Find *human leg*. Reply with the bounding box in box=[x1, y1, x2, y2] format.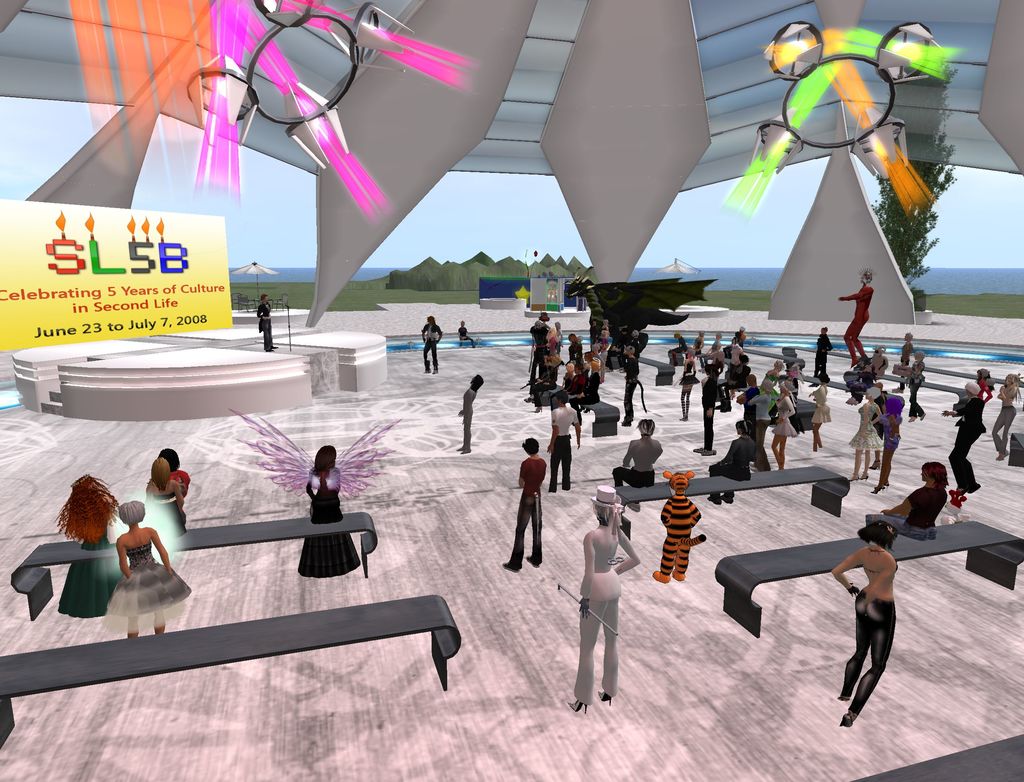
box=[868, 437, 890, 496].
